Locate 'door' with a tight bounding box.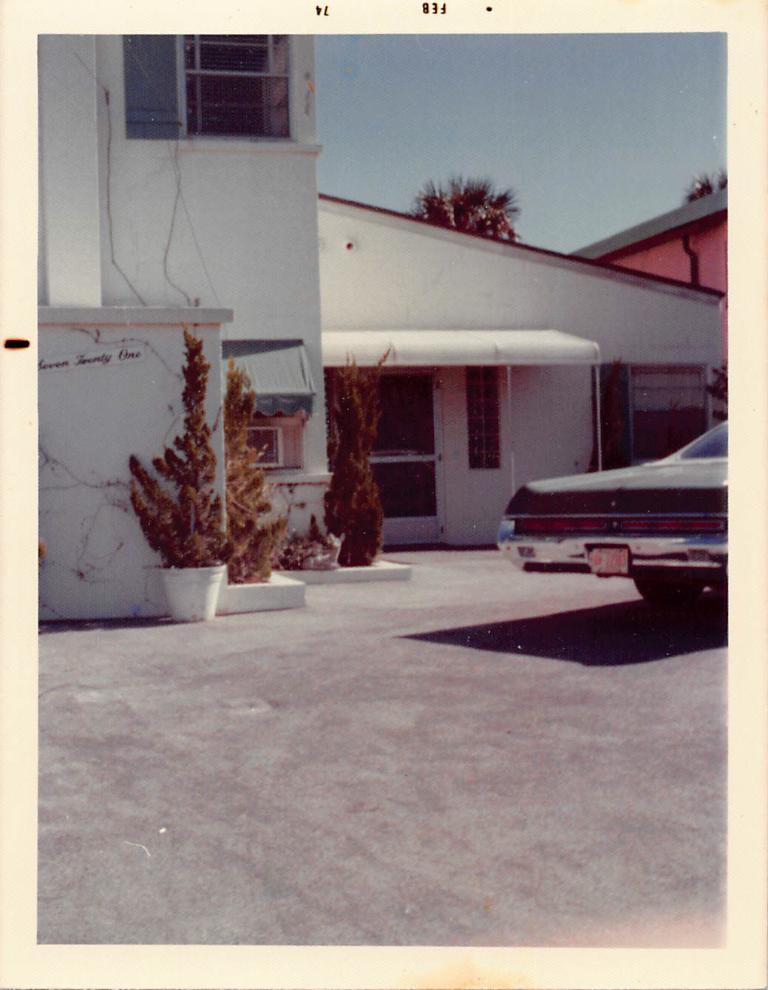
(x1=359, y1=369, x2=448, y2=553).
